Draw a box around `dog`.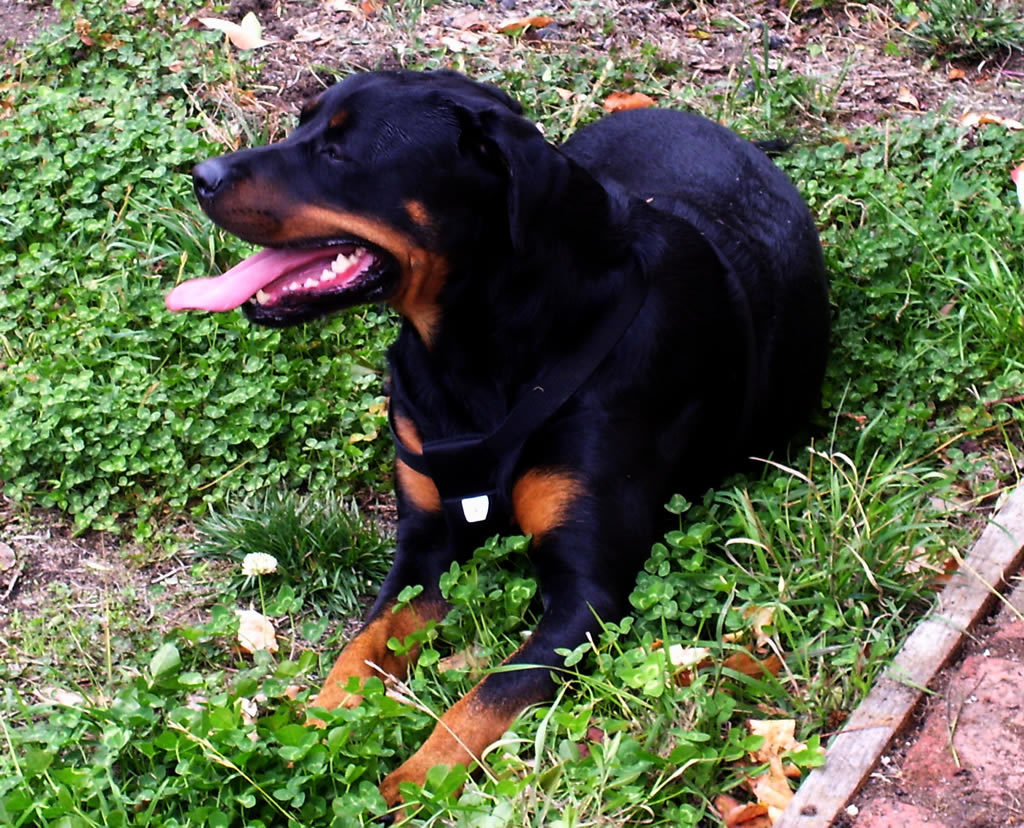
locate(165, 70, 835, 810).
